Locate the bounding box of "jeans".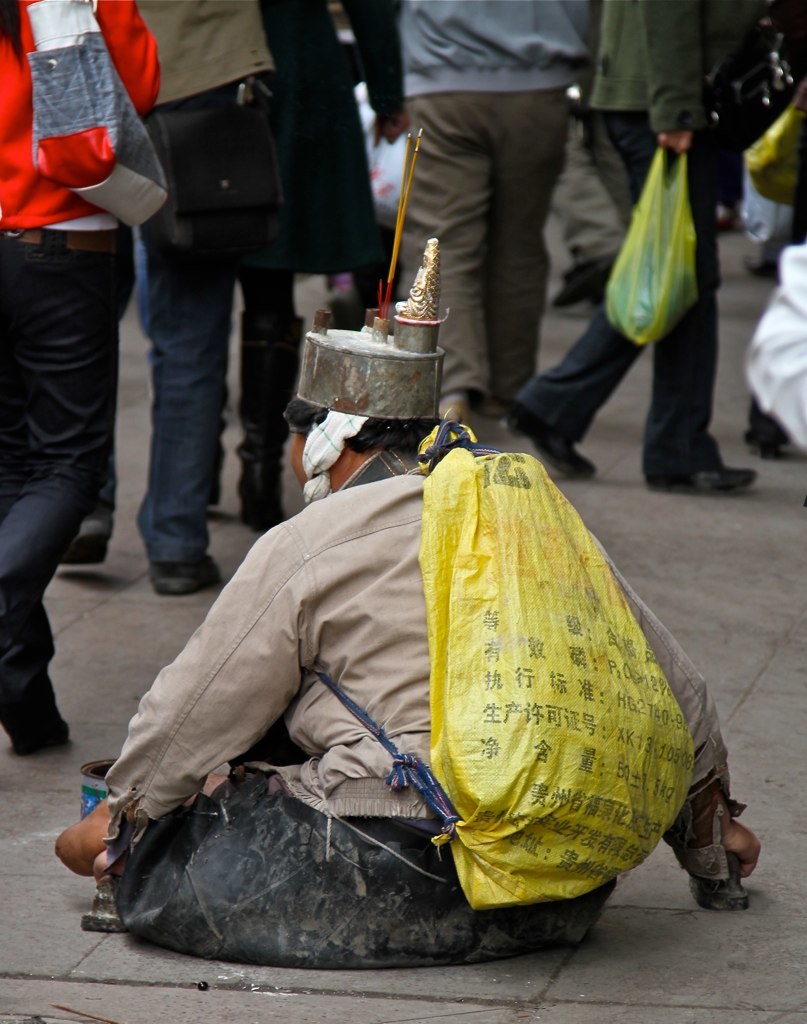
Bounding box: [515, 111, 722, 481].
